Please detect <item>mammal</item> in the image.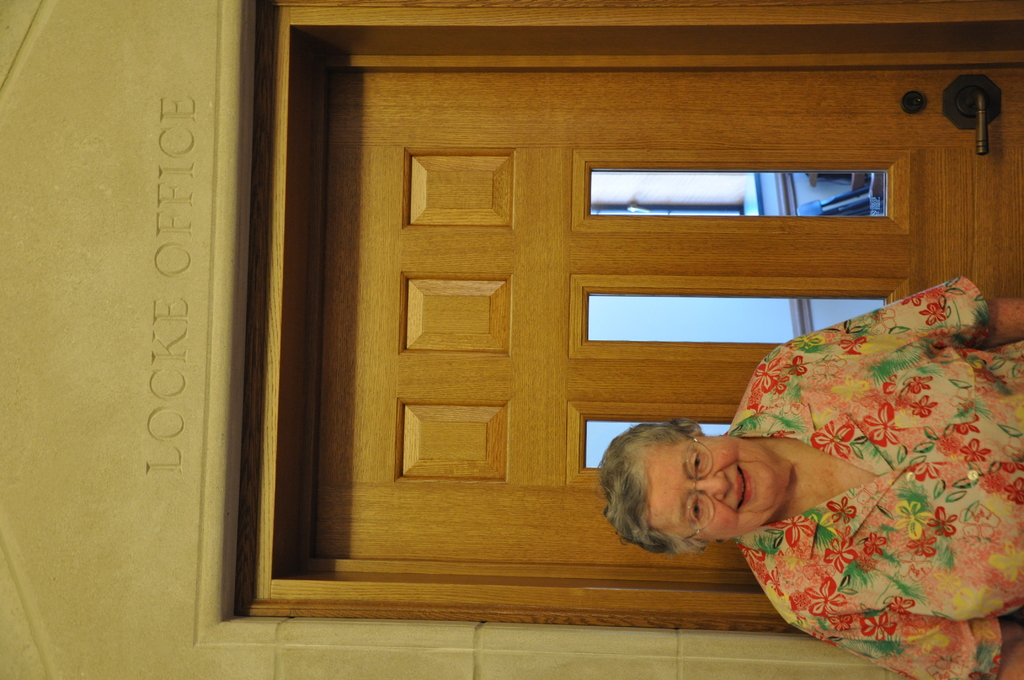
<region>607, 304, 1017, 626</region>.
